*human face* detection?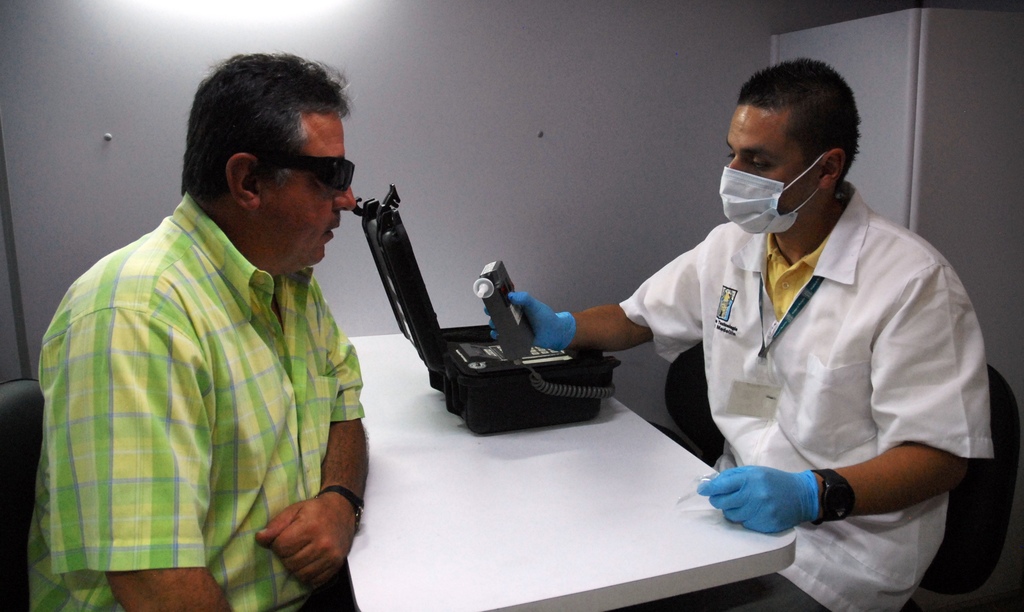
269 114 355 261
